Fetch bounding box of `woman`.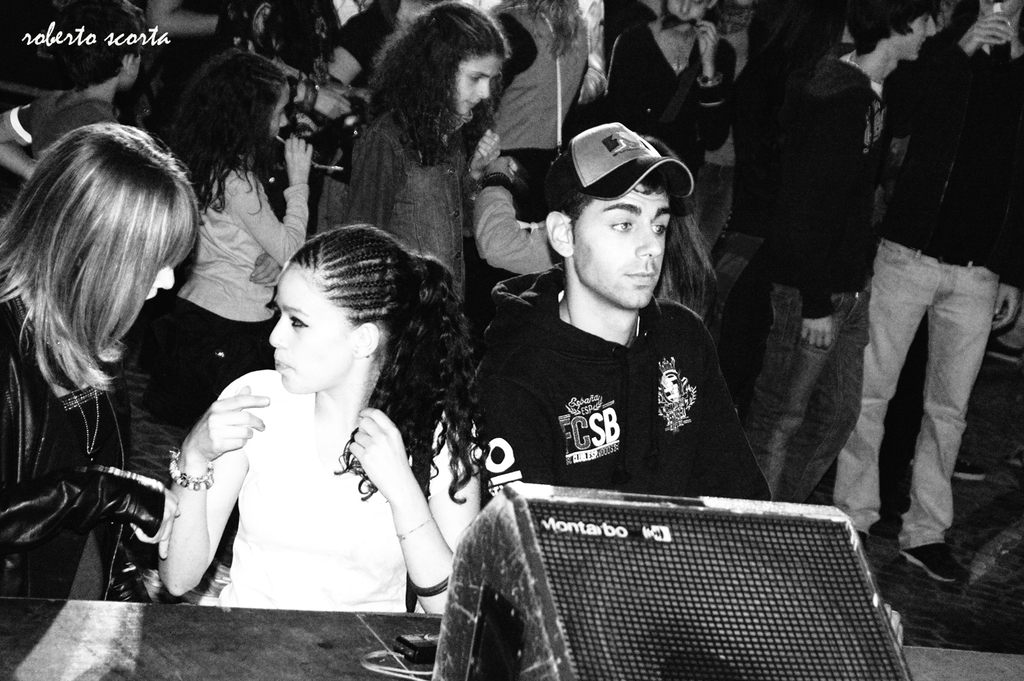
Bbox: (334, 0, 505, 293).
